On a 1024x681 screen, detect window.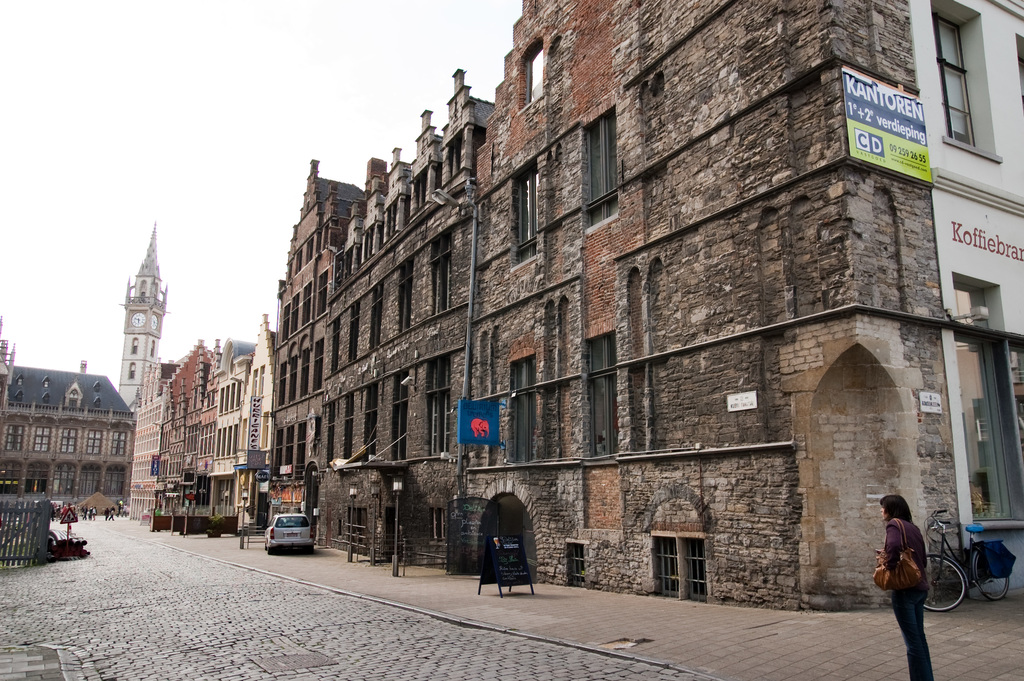
select_region(424, 356, 449, 466).
